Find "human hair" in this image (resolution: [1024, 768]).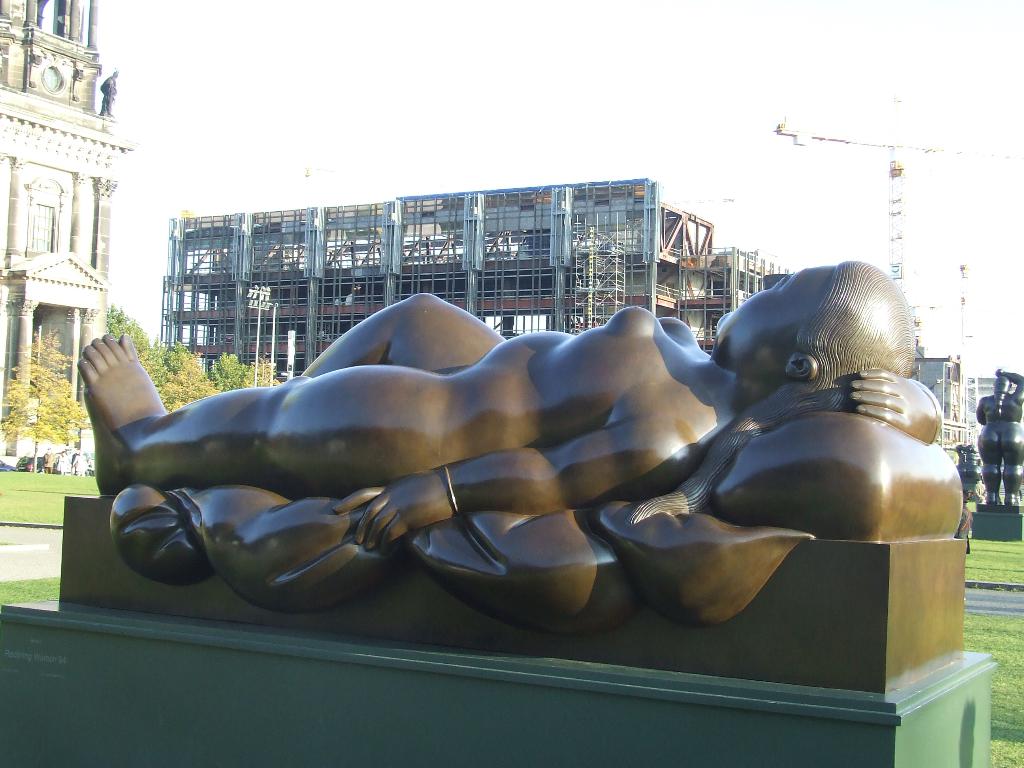
Rect(993, 376, 1009, 419).
